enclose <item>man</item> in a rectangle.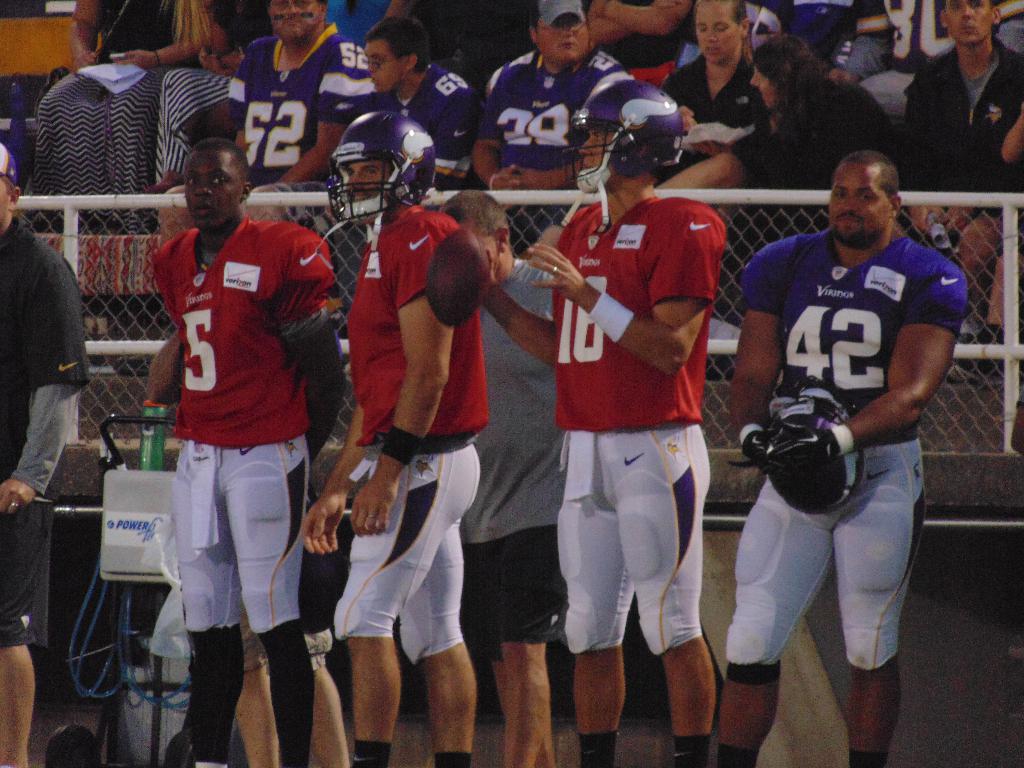
detection(711, 147, 966, 767).
